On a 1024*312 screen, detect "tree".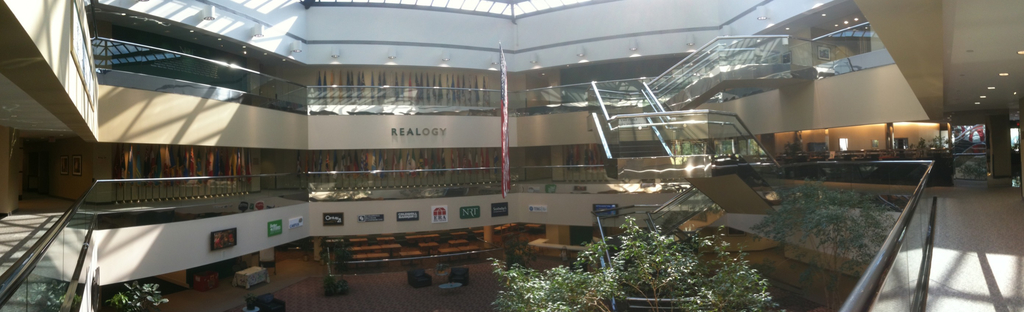
(x1=476, y1=194, x2=794, y2=311).
